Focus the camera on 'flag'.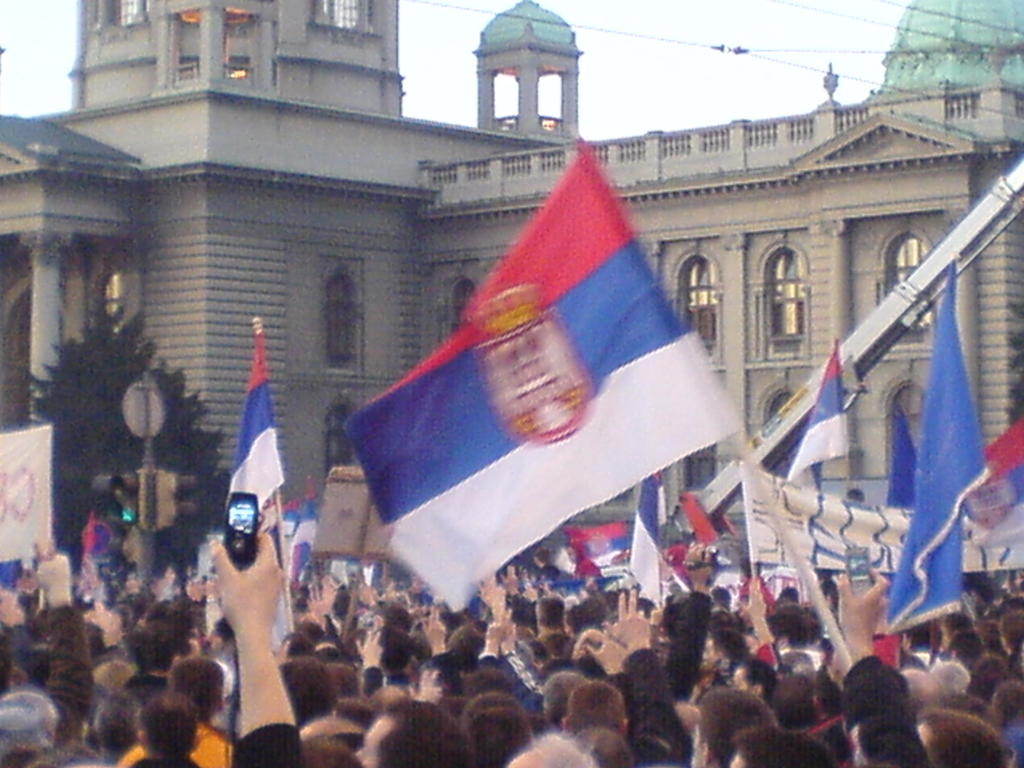
Focus region: bbox=(228, 331, 283, 515).
